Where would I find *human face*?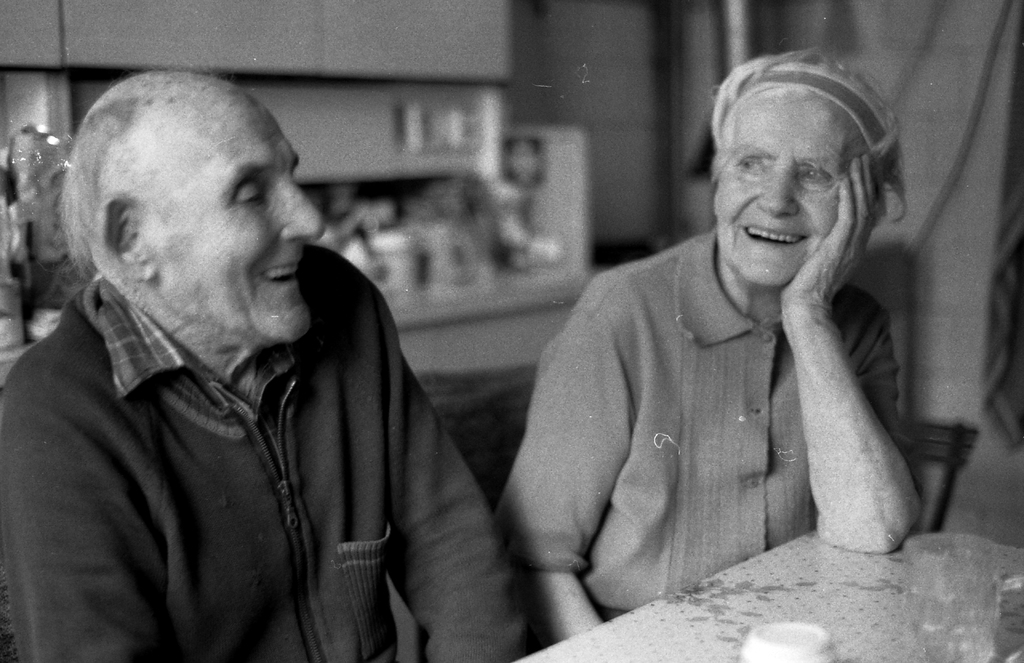
At {"left": 714, "top": 92, "right": 866, "bottom": 289}.
